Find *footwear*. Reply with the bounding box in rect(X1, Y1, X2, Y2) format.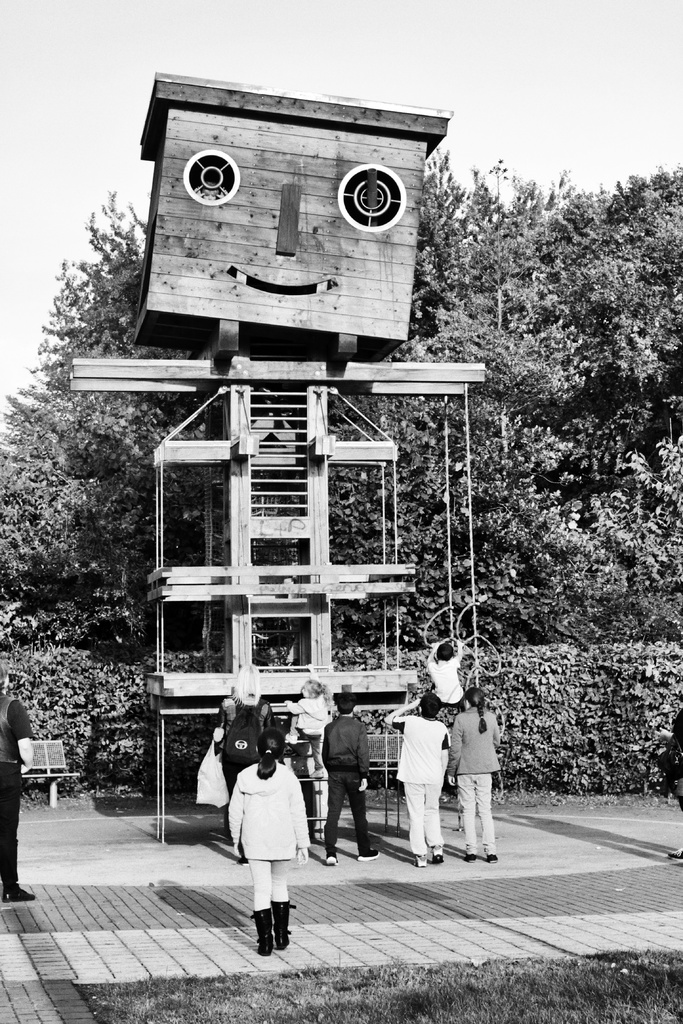
rect(482, 844, 500, 861).
